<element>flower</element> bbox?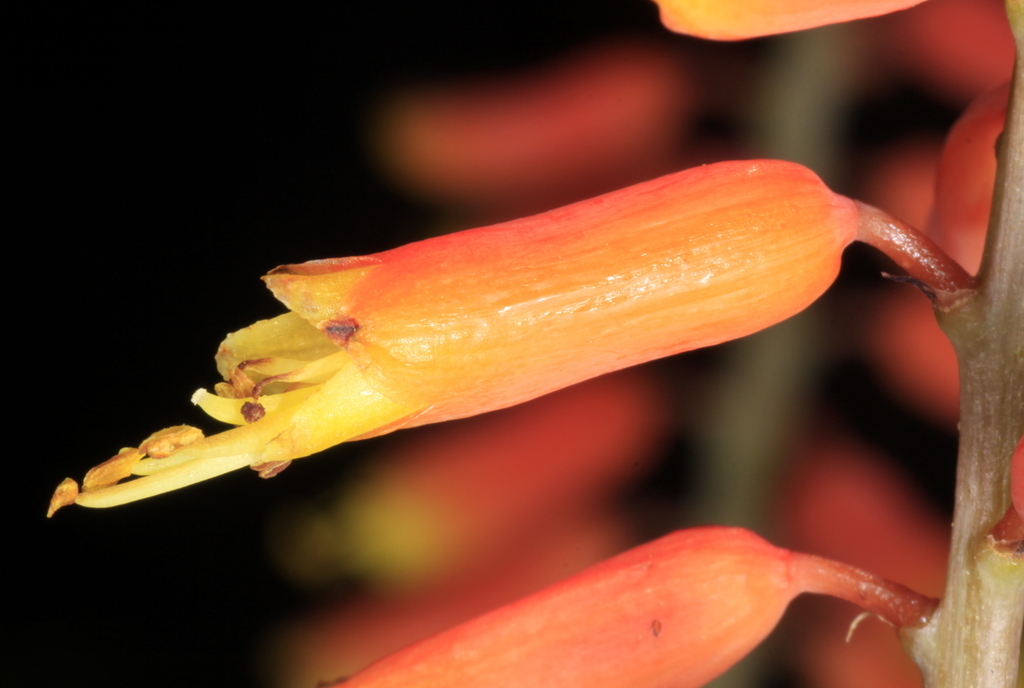
<box>312,524,809,687</box>
